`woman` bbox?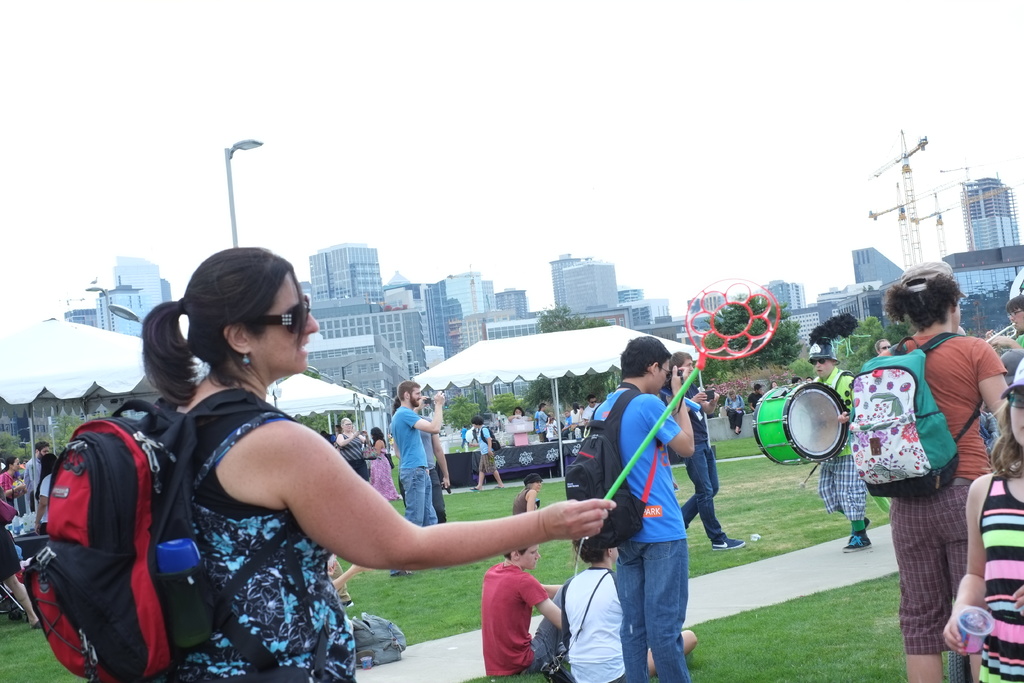
region(331, 418, 369, 486)
